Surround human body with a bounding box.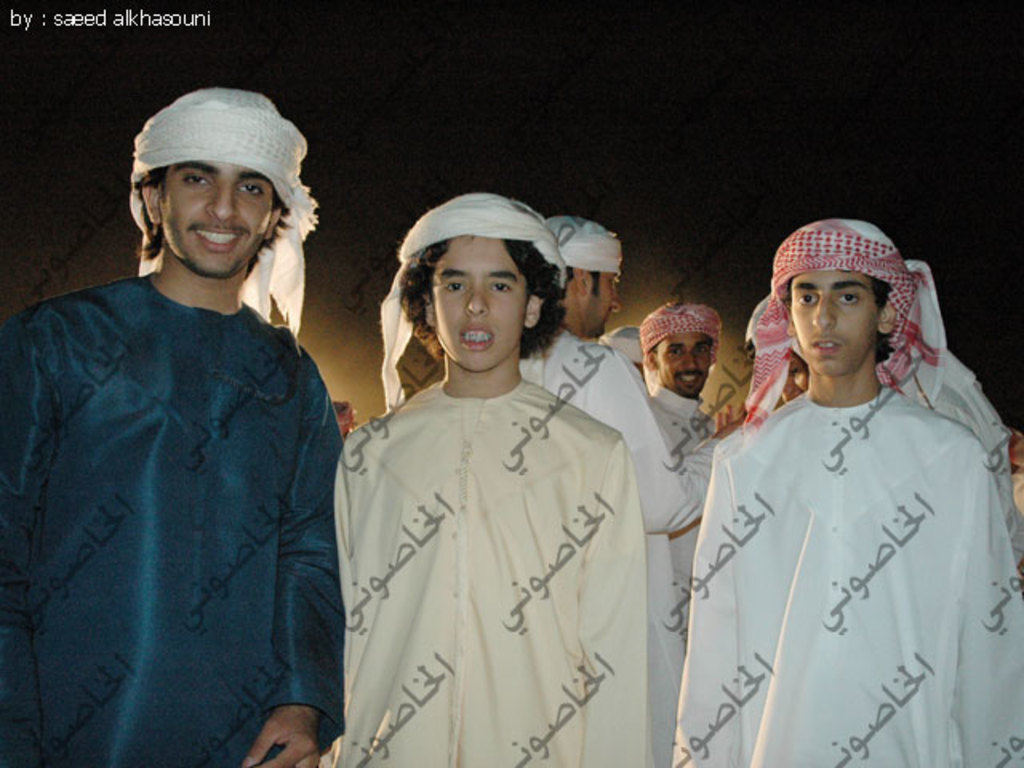
bbox=(338, 378, 650, 766).
